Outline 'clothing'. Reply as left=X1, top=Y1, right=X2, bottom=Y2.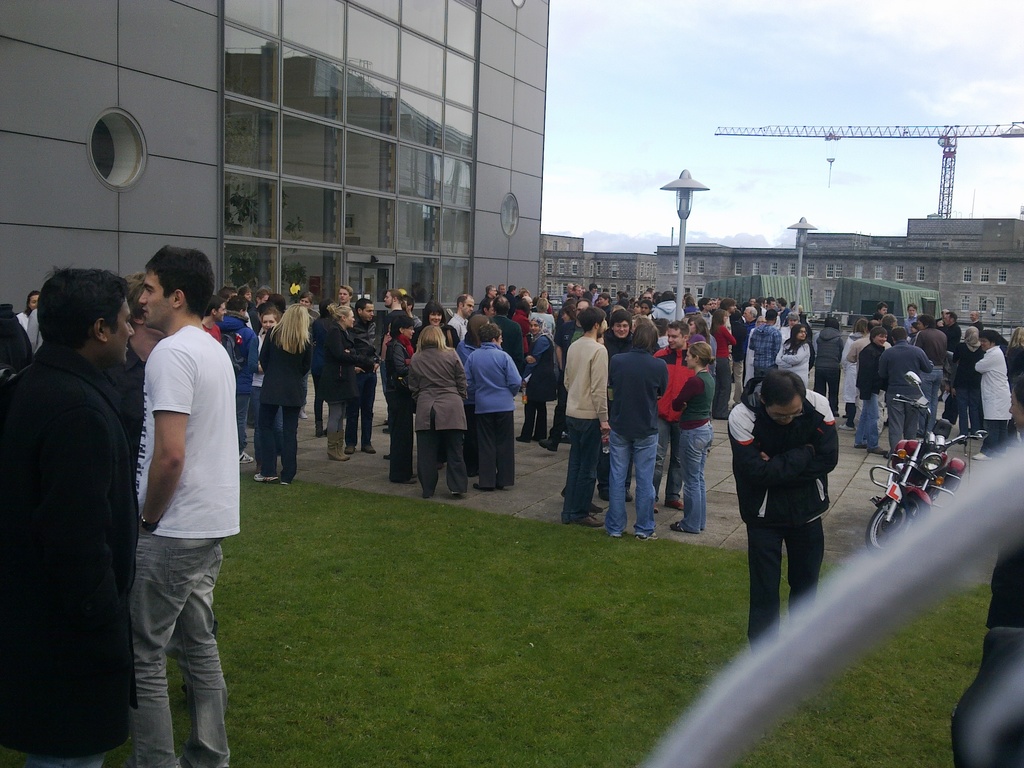
left=561, top=292, right=567, bottom=307.
